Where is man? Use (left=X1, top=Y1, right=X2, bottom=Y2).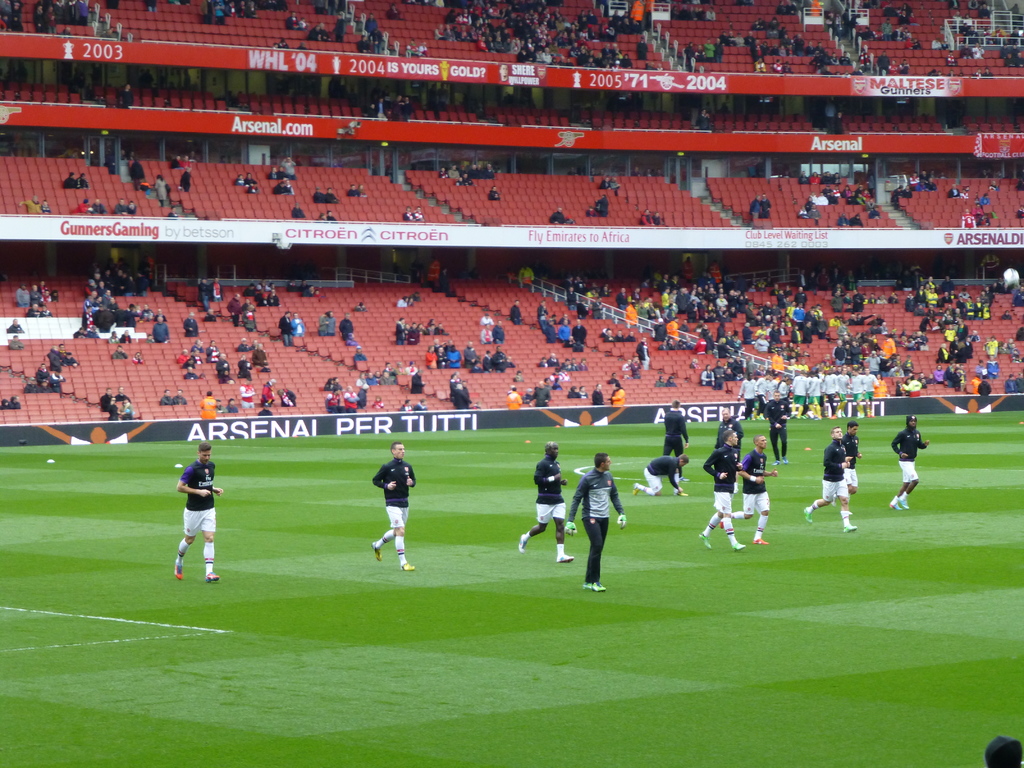
(left=518, top=445, right=575, bottom=564).
